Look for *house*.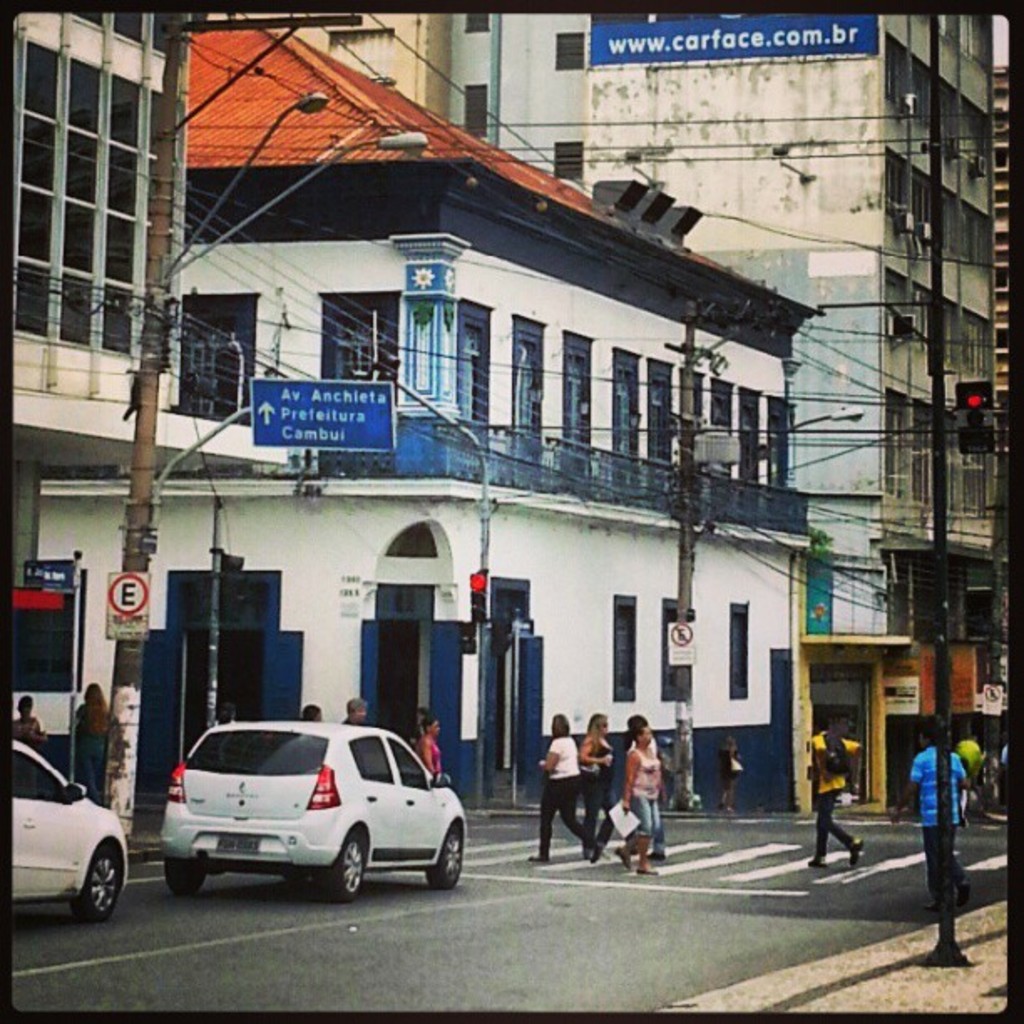
Found: 129, 42, 842, 607.
